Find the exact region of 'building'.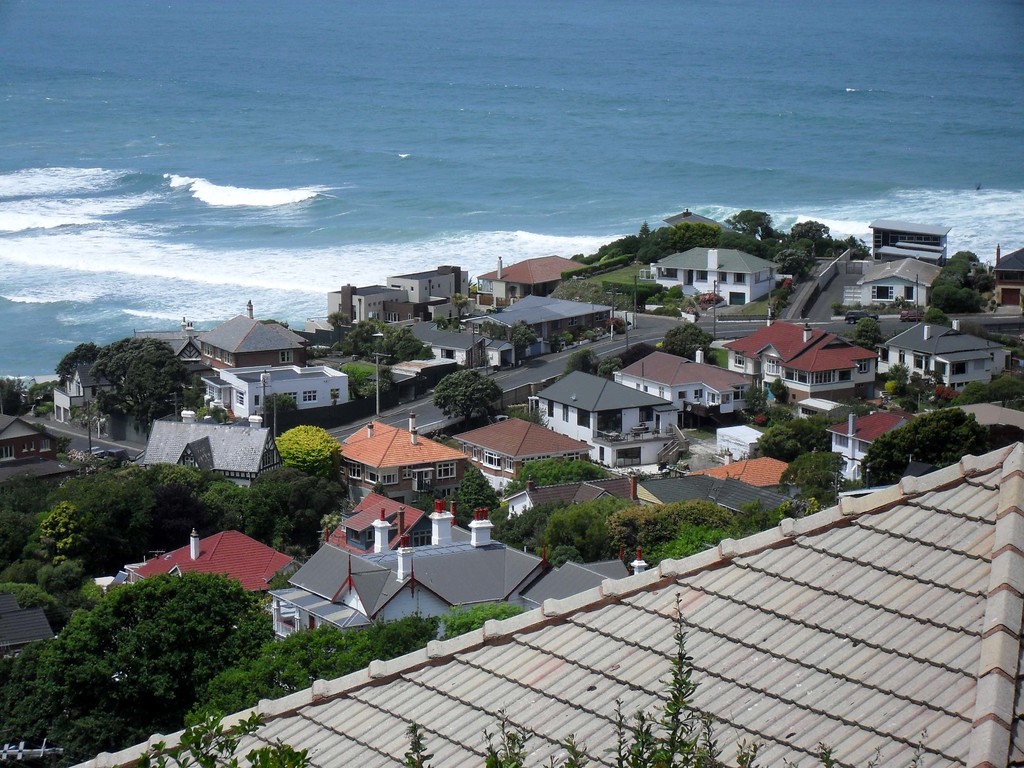
Exact region: 652/248/781/306.
